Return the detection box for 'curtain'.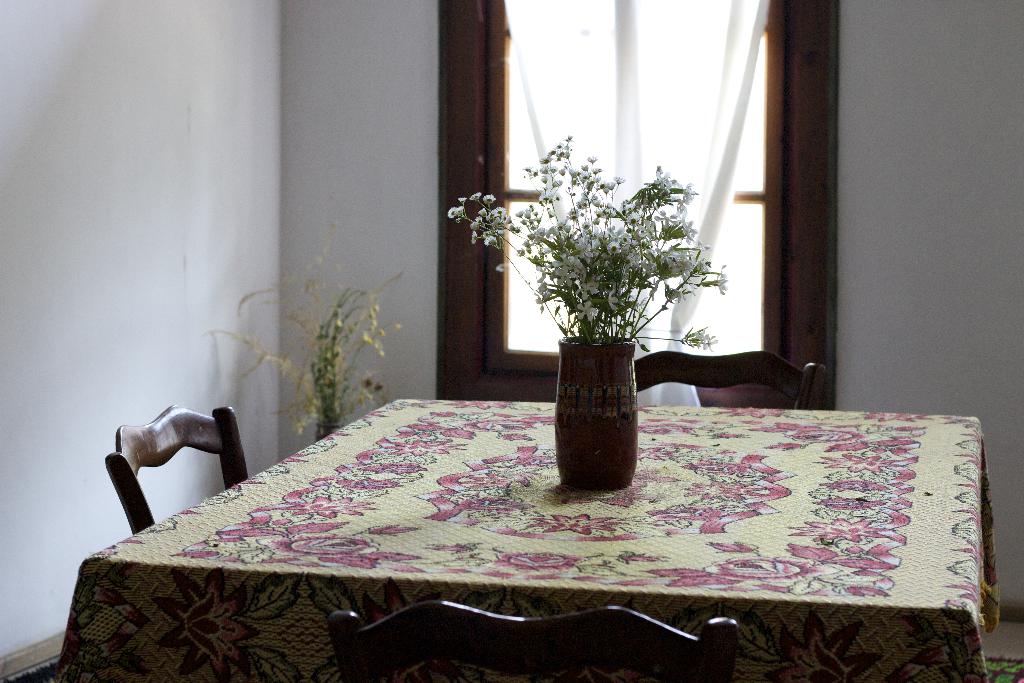
left=497, top=0, right=772, bottom=415.
